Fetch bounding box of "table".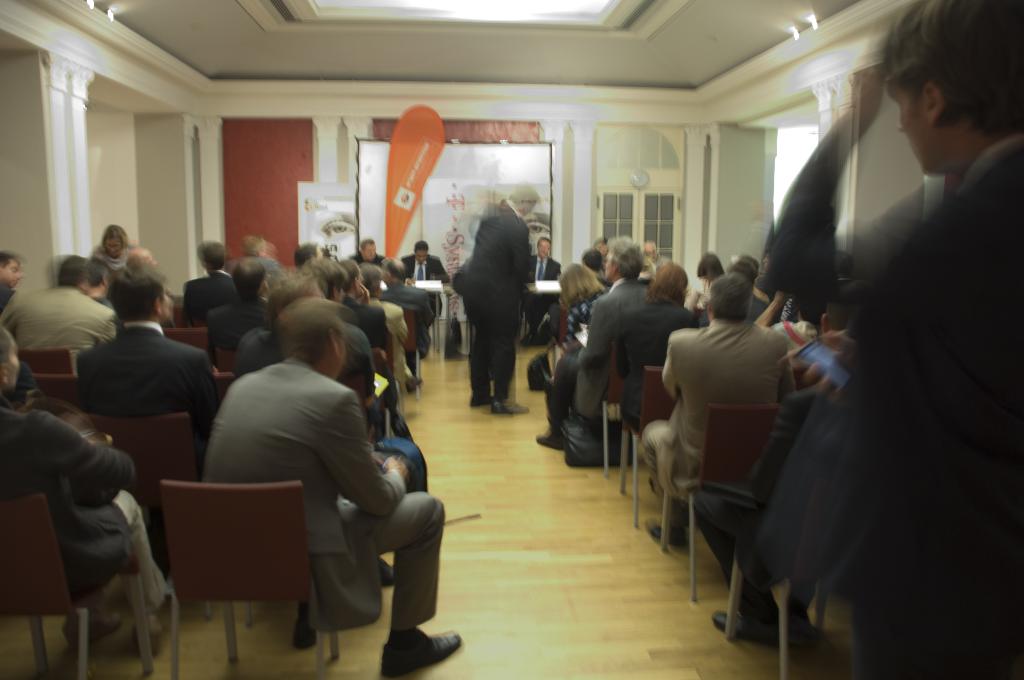
Bbox: <region>412, 279, 445, 353</region>.
